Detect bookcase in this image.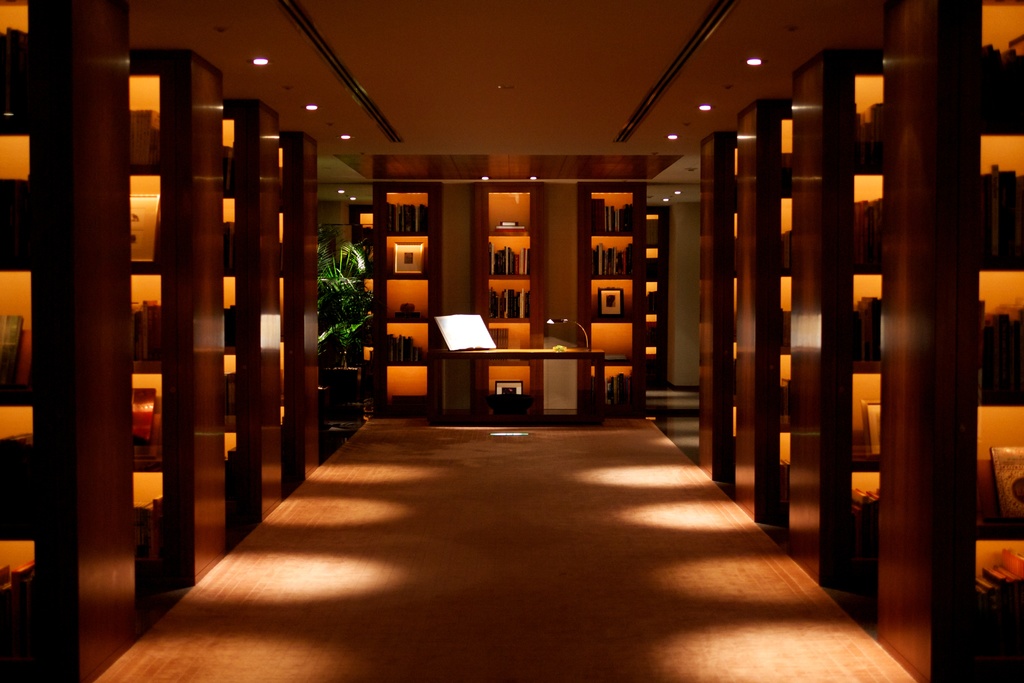
Detection: bbox(873, 0, 1023, 682).
